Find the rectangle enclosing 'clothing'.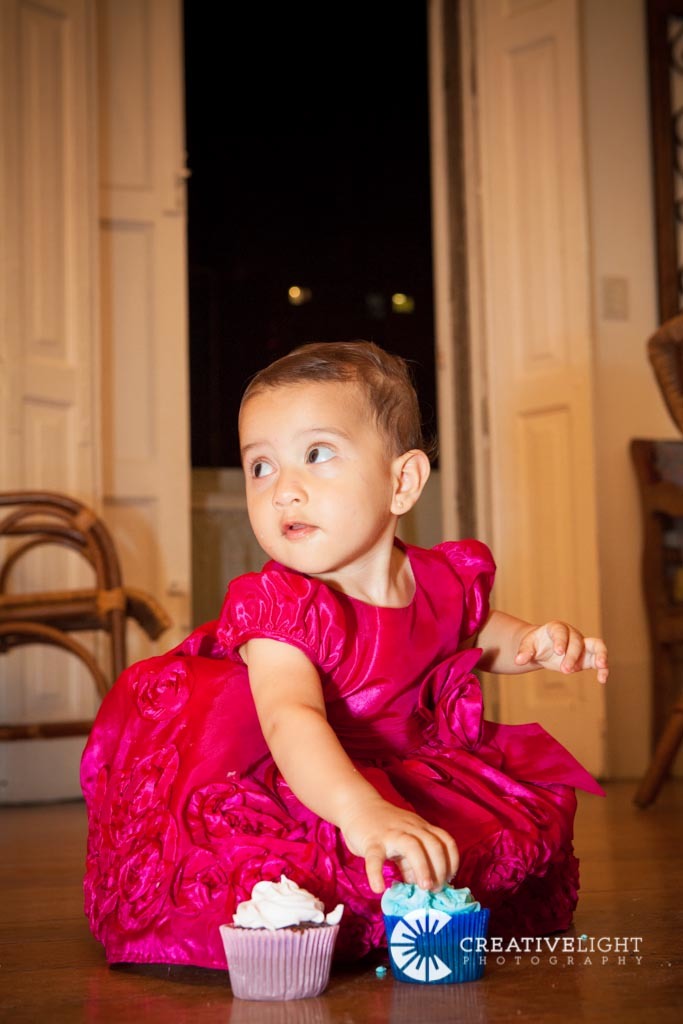
box(77, 530, 611, 980).
